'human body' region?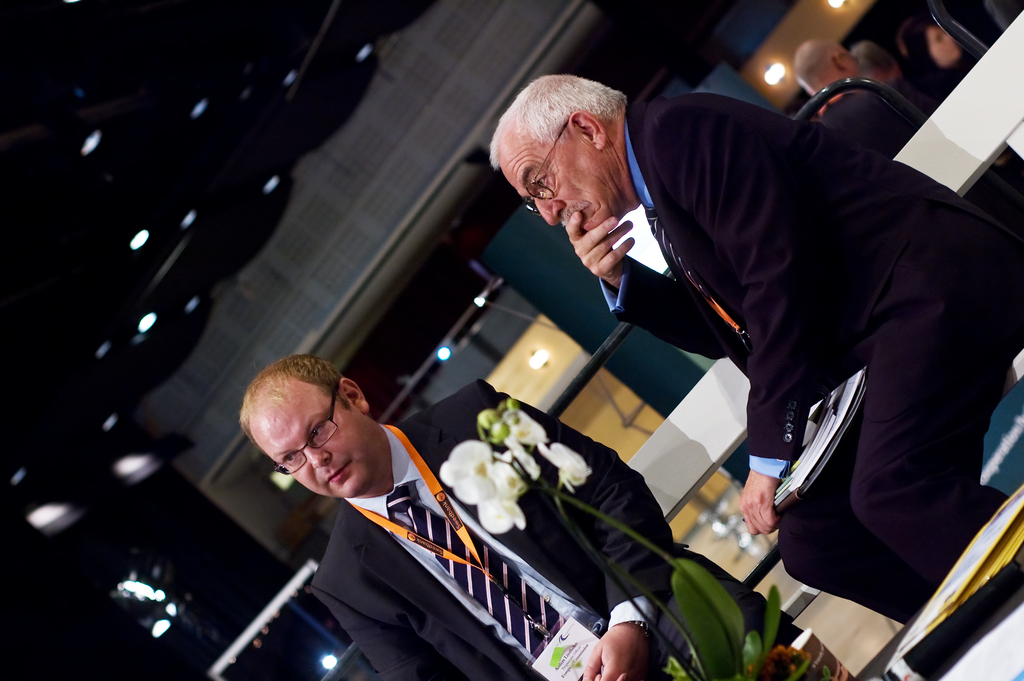
[left=550, top=42, right=962, bottom=648]
